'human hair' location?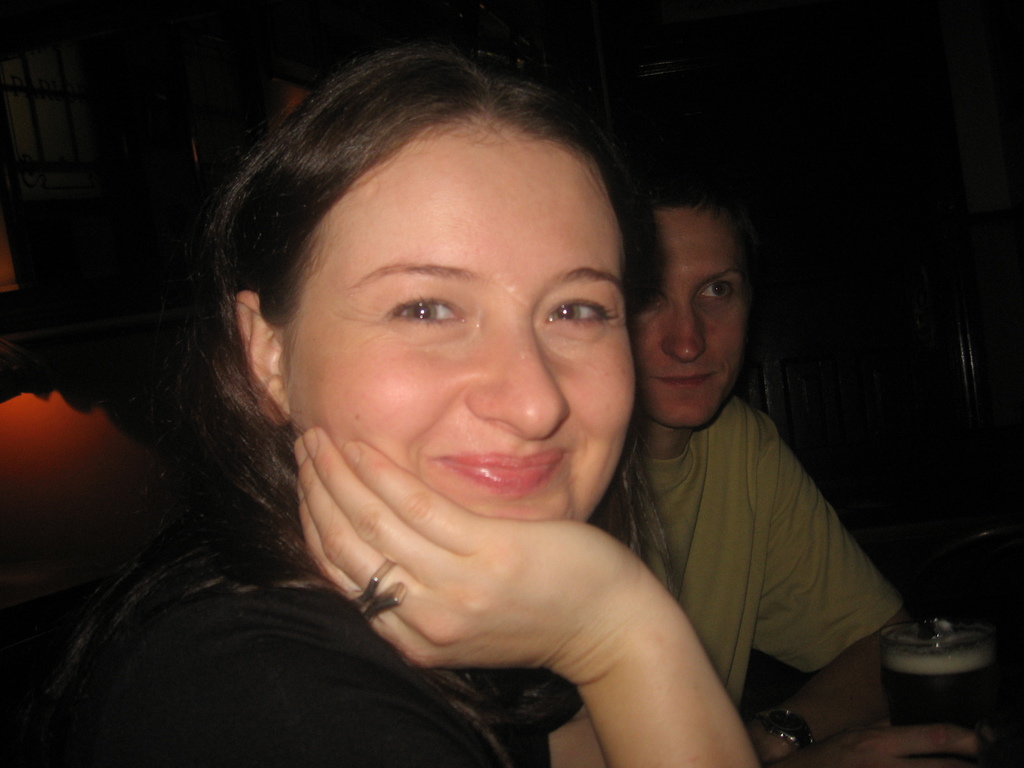
(147,49,682,600)
